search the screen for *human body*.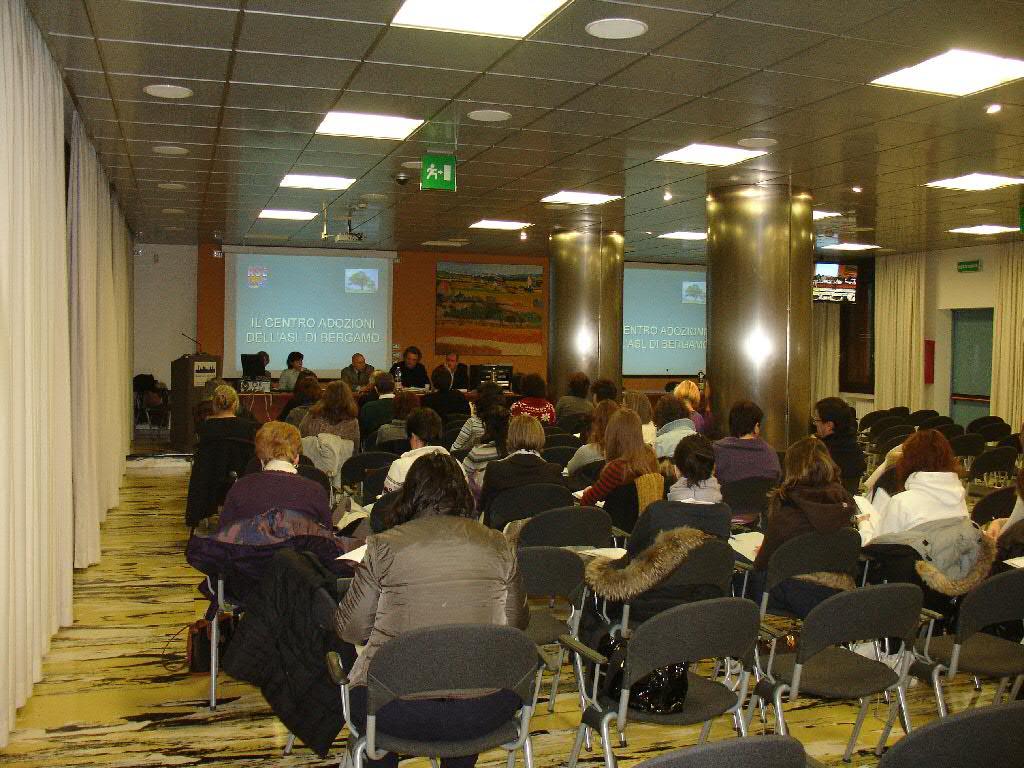
Found at (392,360,431,388).
